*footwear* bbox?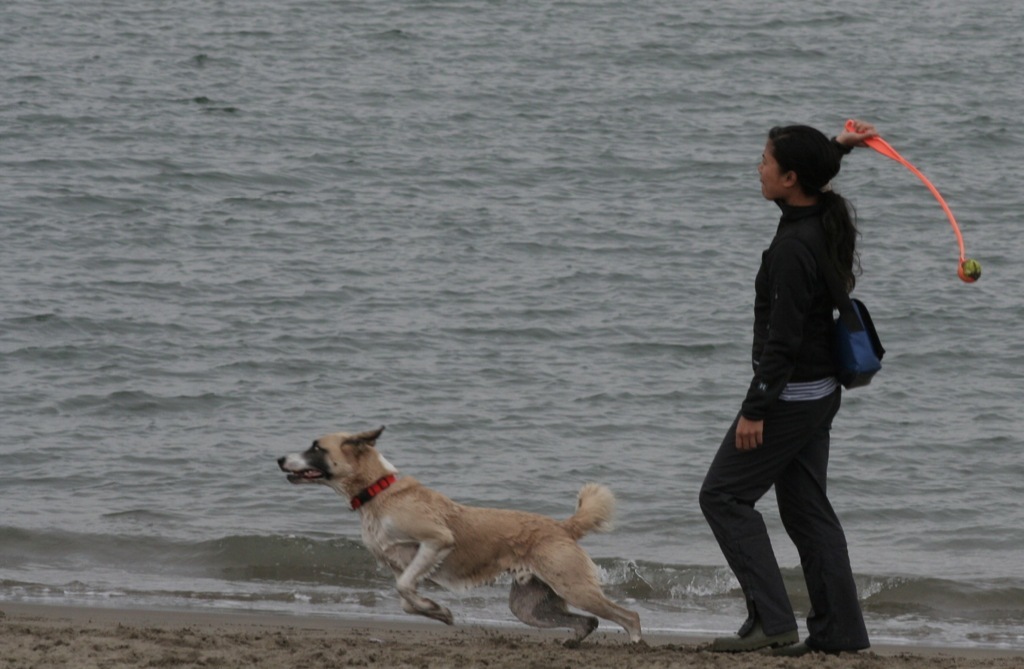
(x1=764, y1=638, x2=820, y2=663)
